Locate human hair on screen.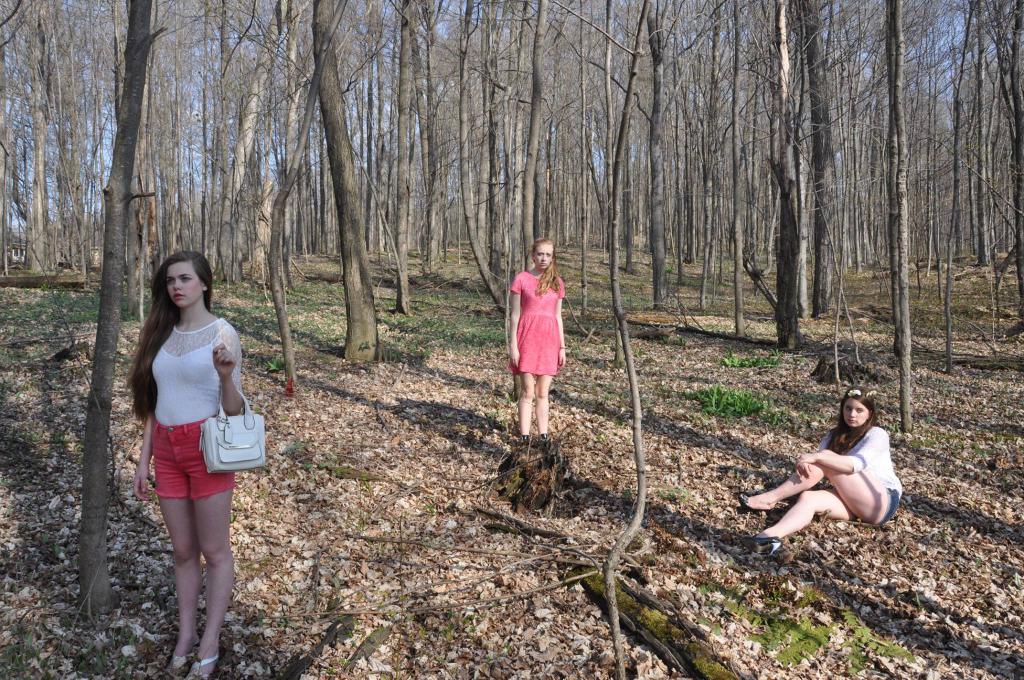
On screen at <box>140,254,223,432</box>.
